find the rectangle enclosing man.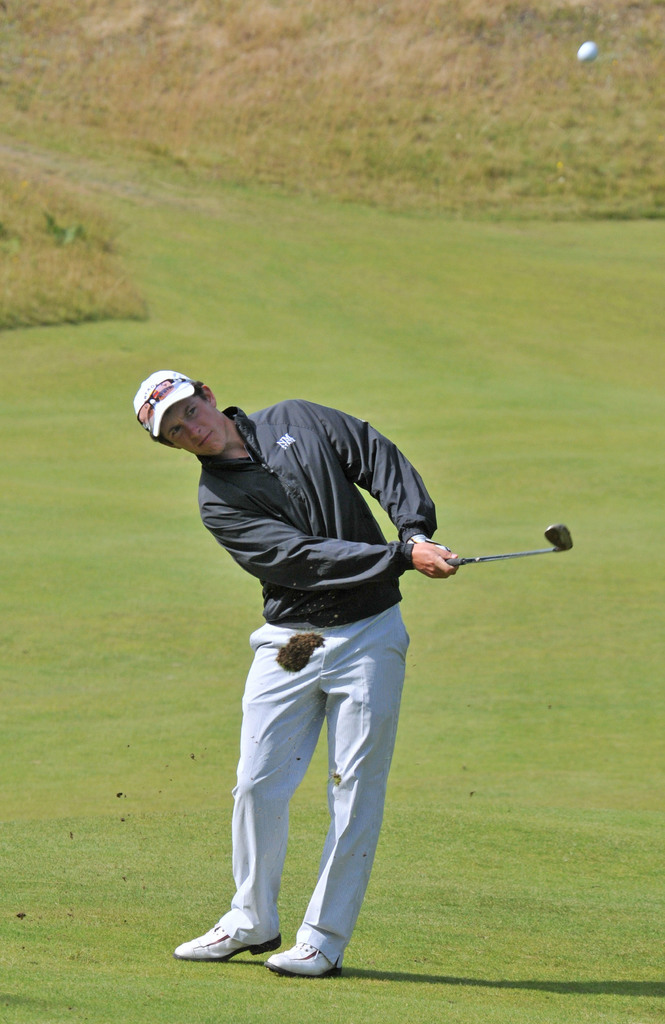
<box>161,357,509,977</box>.
